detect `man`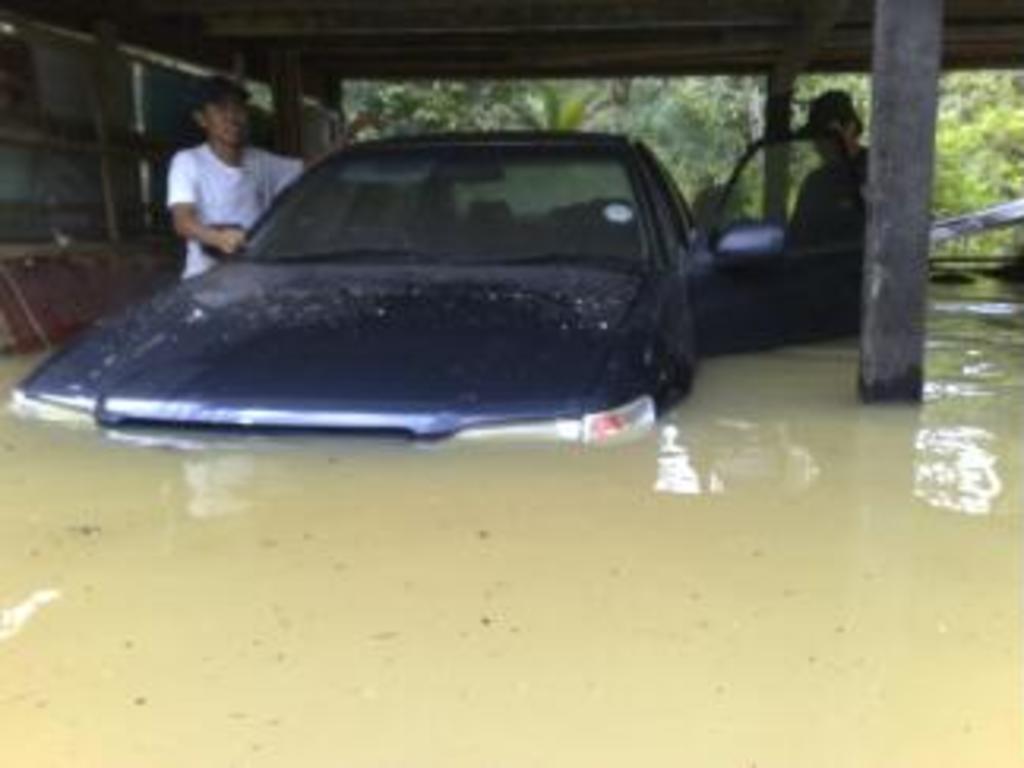
(left=164, top=76, right=379, bottom=281)
